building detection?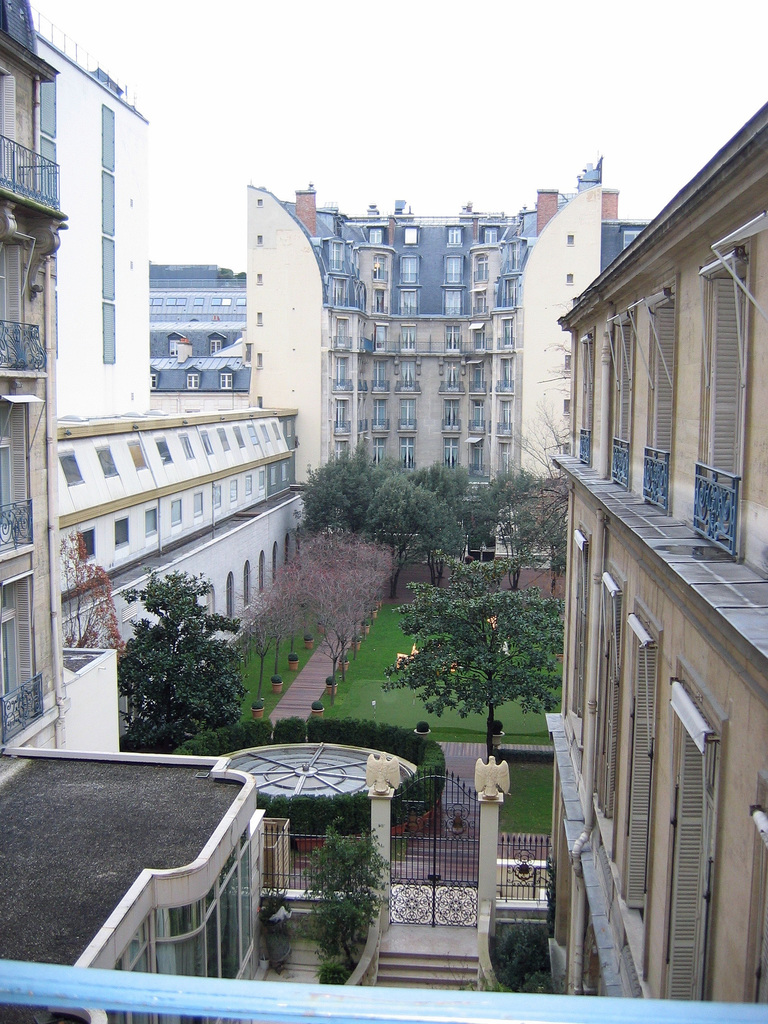
(x1=154, y1=269, x2=259, y2=390)
